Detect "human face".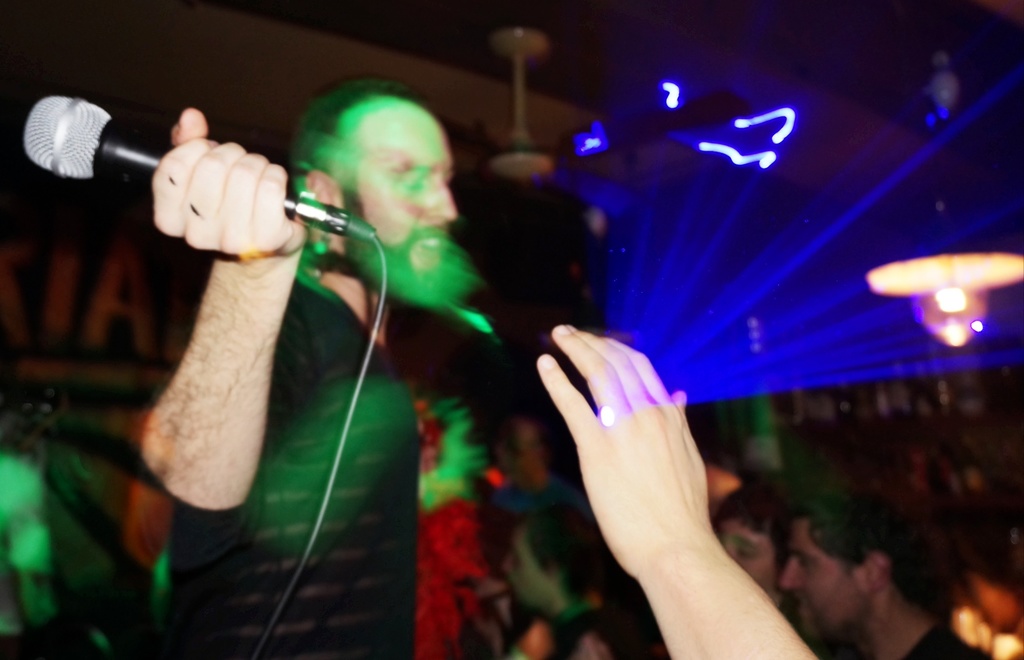
Detected at [left=714, top=518, right=780, bottom=590].
